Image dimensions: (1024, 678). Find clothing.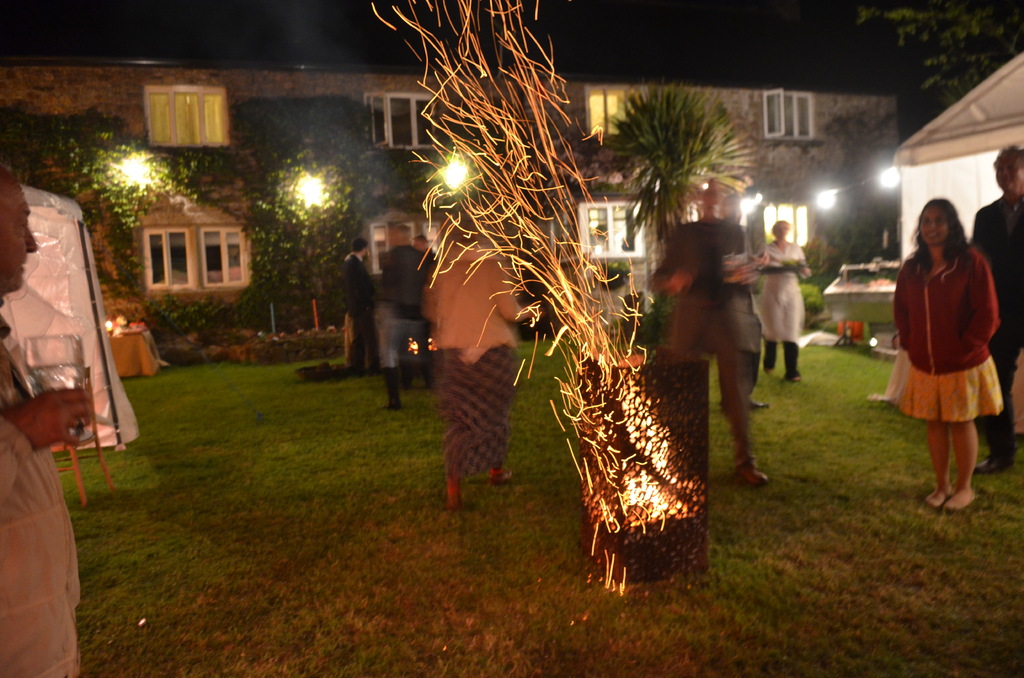
[left=0, top=325, right=88, bottom=677].
